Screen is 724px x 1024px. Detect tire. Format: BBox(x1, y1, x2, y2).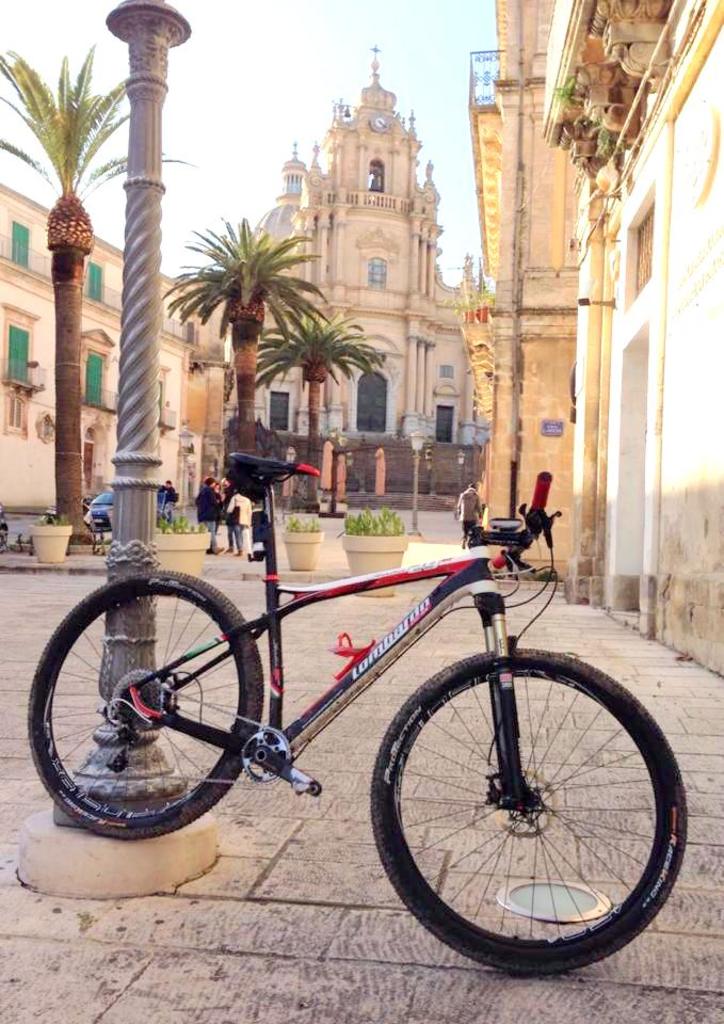
BBox(380, 634, 670, 966).
